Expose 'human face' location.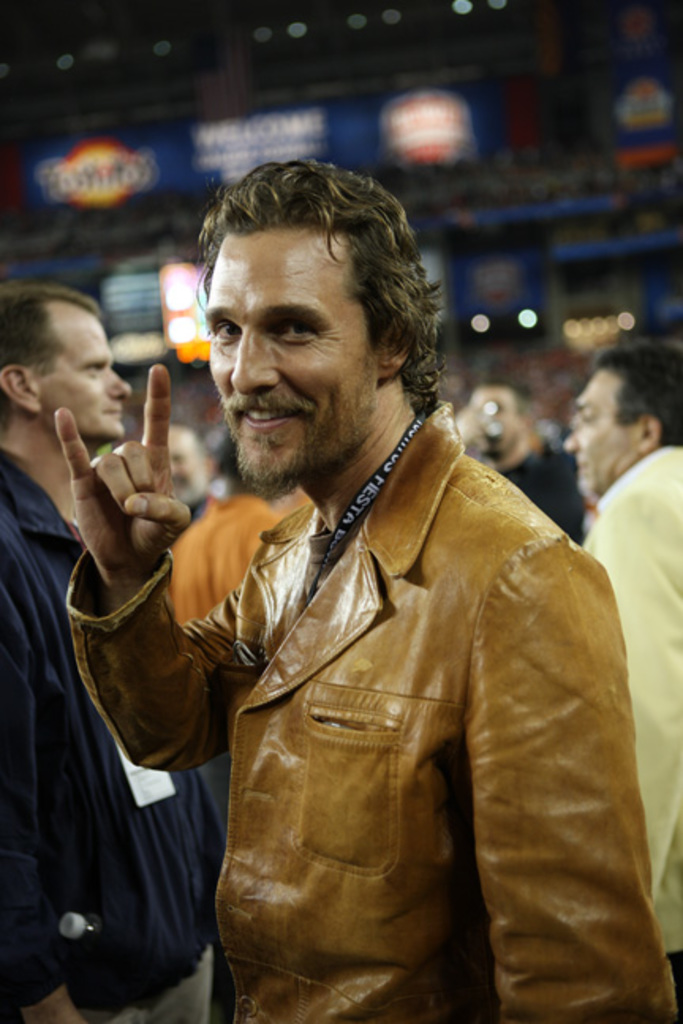
Exposed at box=[194, 256, 373, 509].
